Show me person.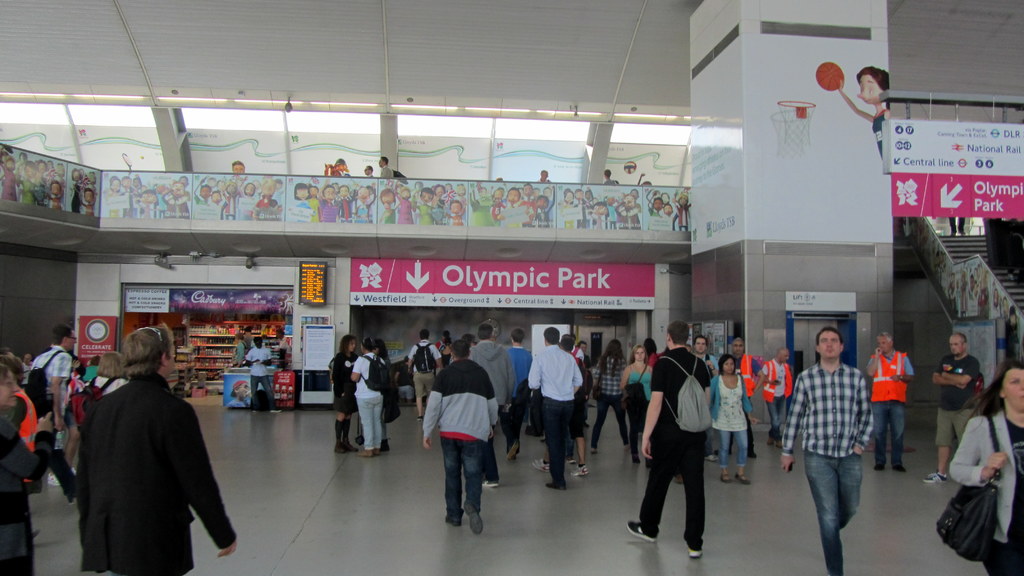
person is here: box(837, 65, 893, 161).
